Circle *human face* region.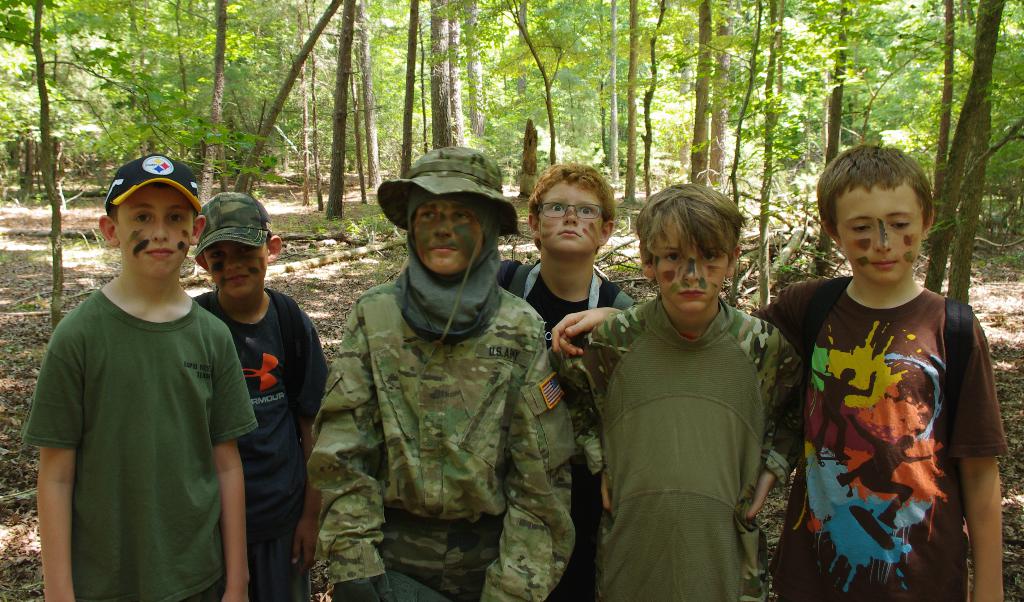
Region: box(836, 187, 924, 289).
